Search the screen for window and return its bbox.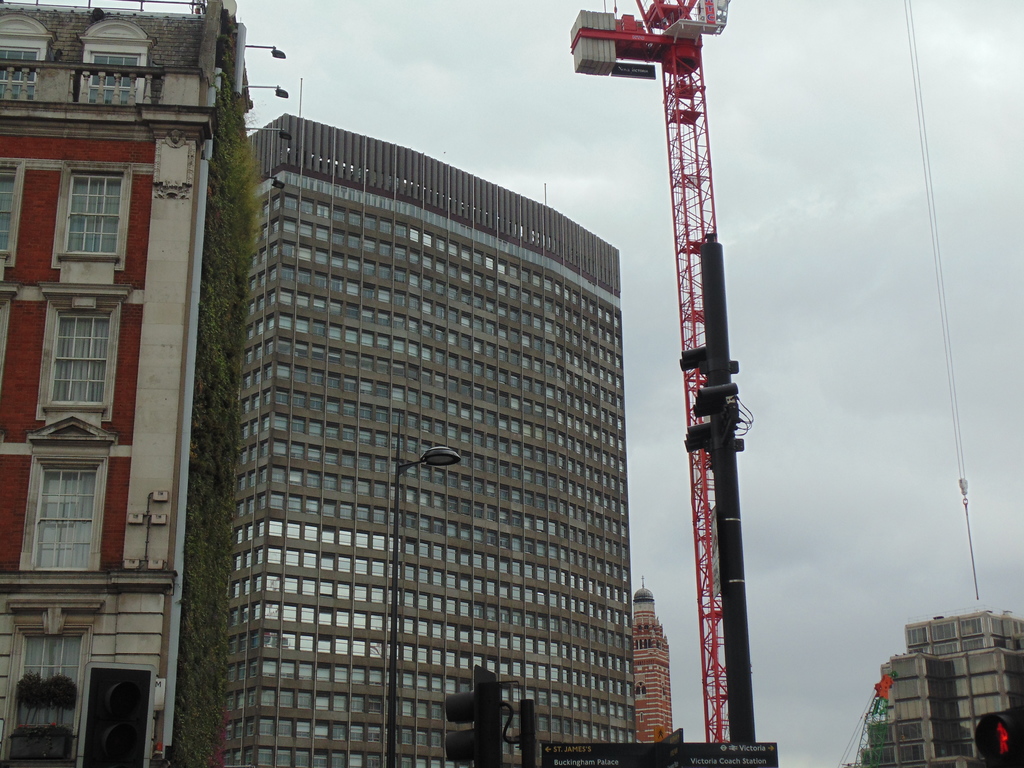
Found: 460, 246, 468, 261.
